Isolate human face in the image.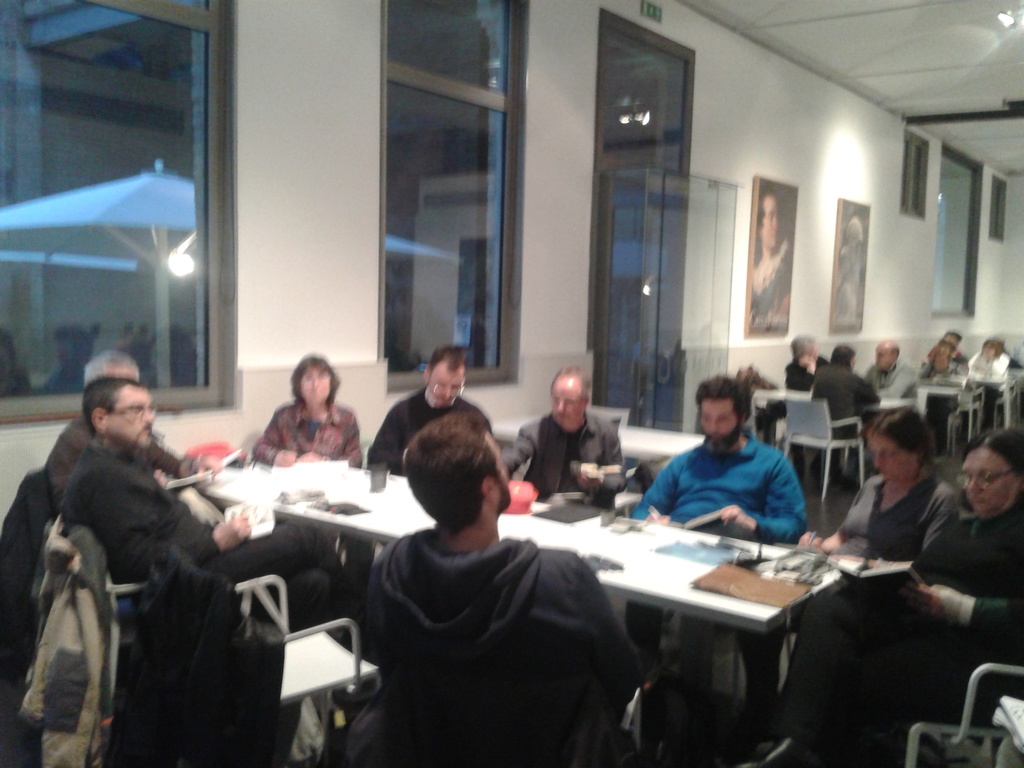
Isolated region: <bbox>852, 239, 867, 287</bbox>.
